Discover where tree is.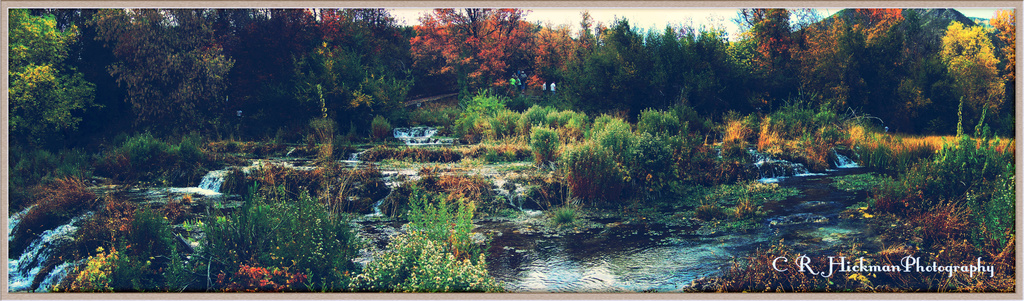
Discovered at 7 9 103 151.
